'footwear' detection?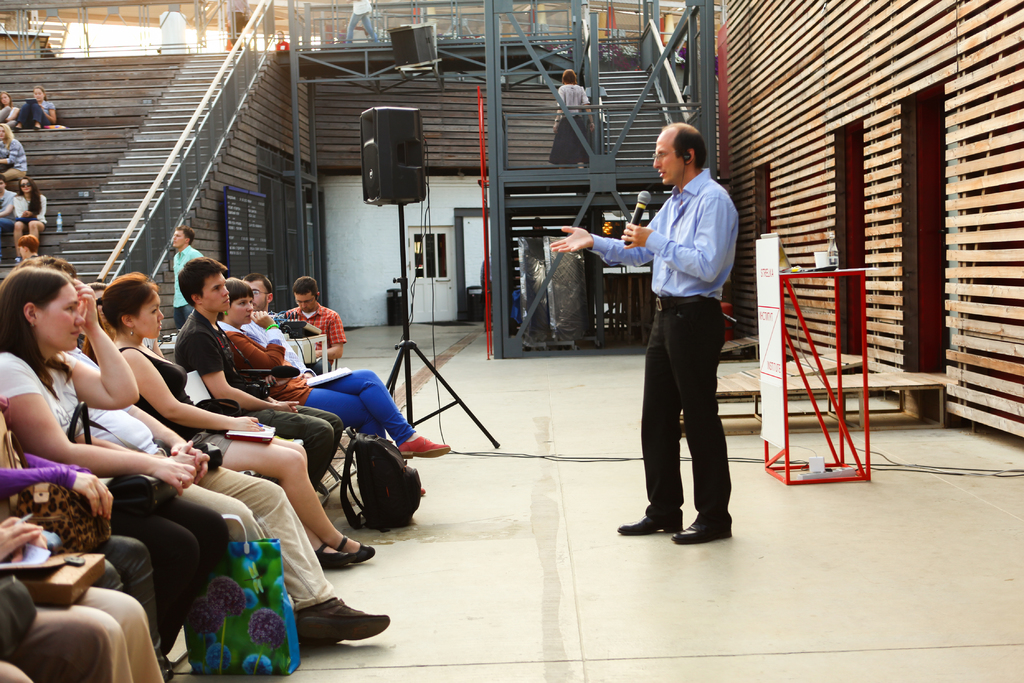
[x1=668, y1=518, x2=734, y2=542]
